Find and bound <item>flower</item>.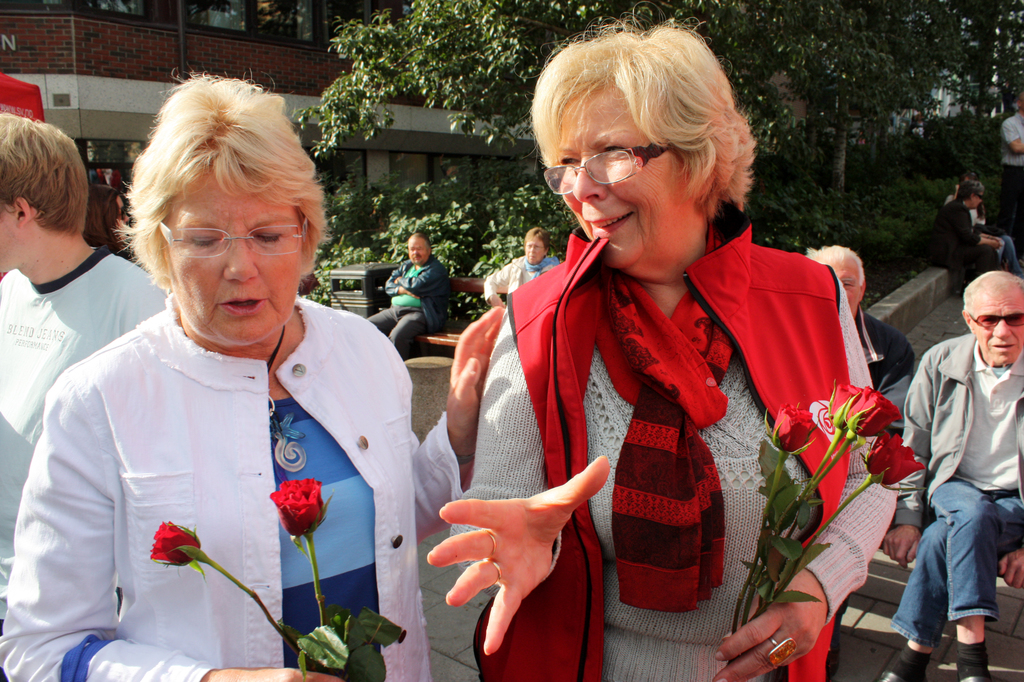
Bound: <bbox>149, 519, 202, 570</bbox>.
